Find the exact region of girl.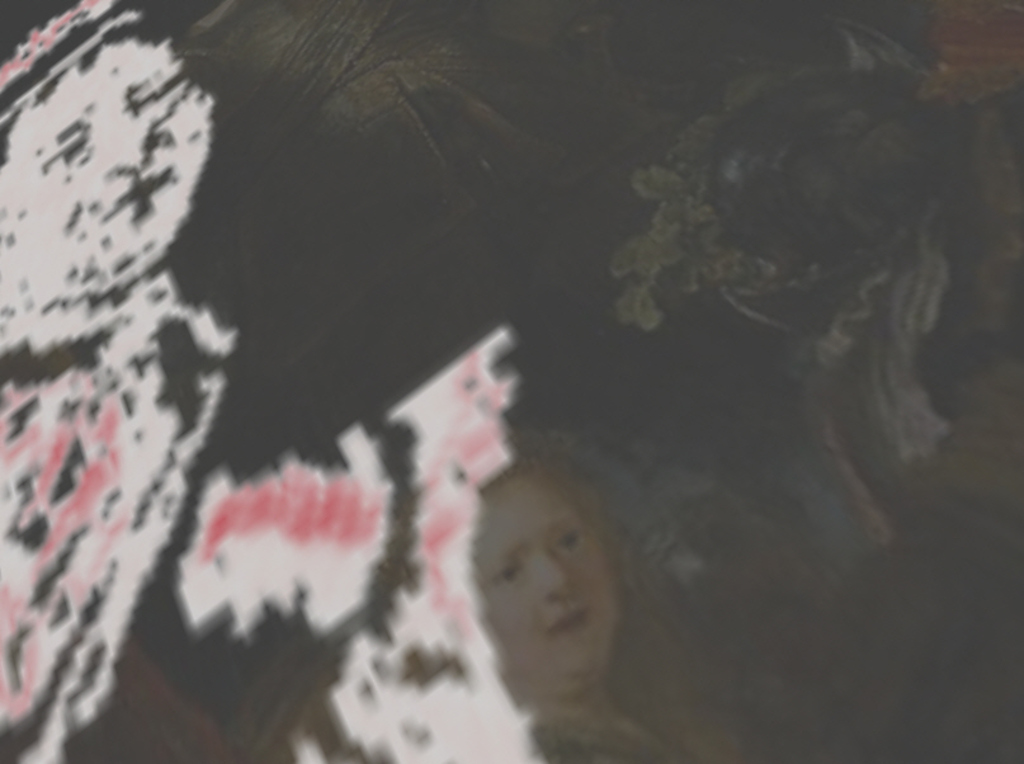
Exact region: <region>468, 426, 740, 763</region>.
